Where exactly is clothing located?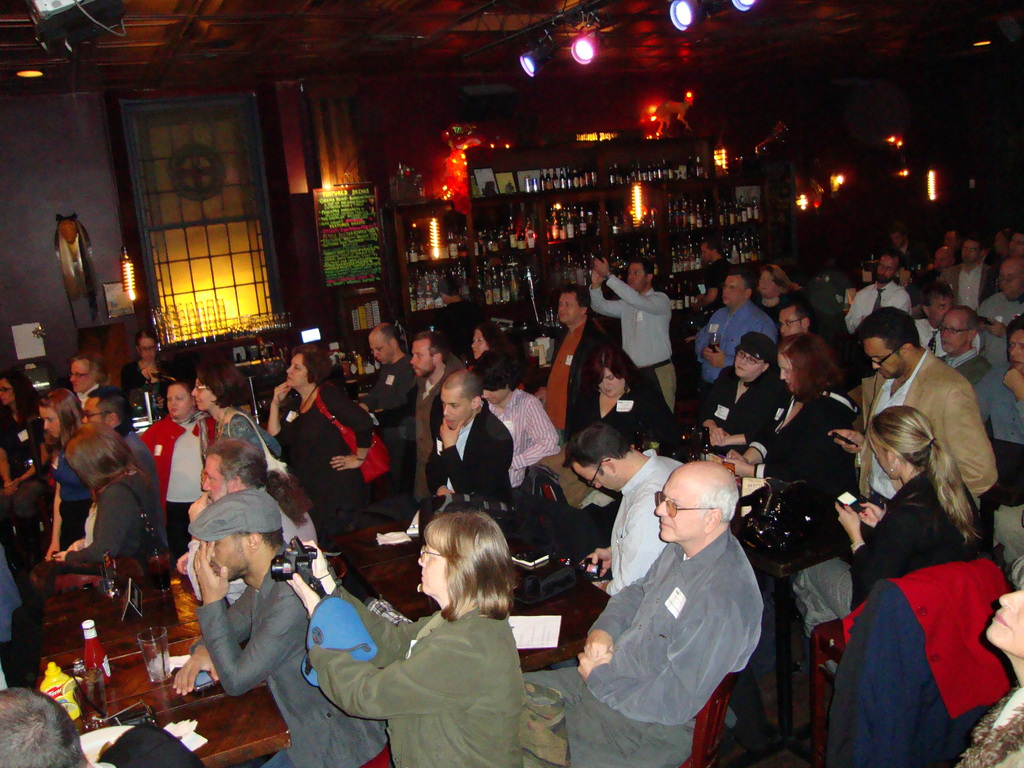
Its bounding box is crop(845, 282, 910, 338).
